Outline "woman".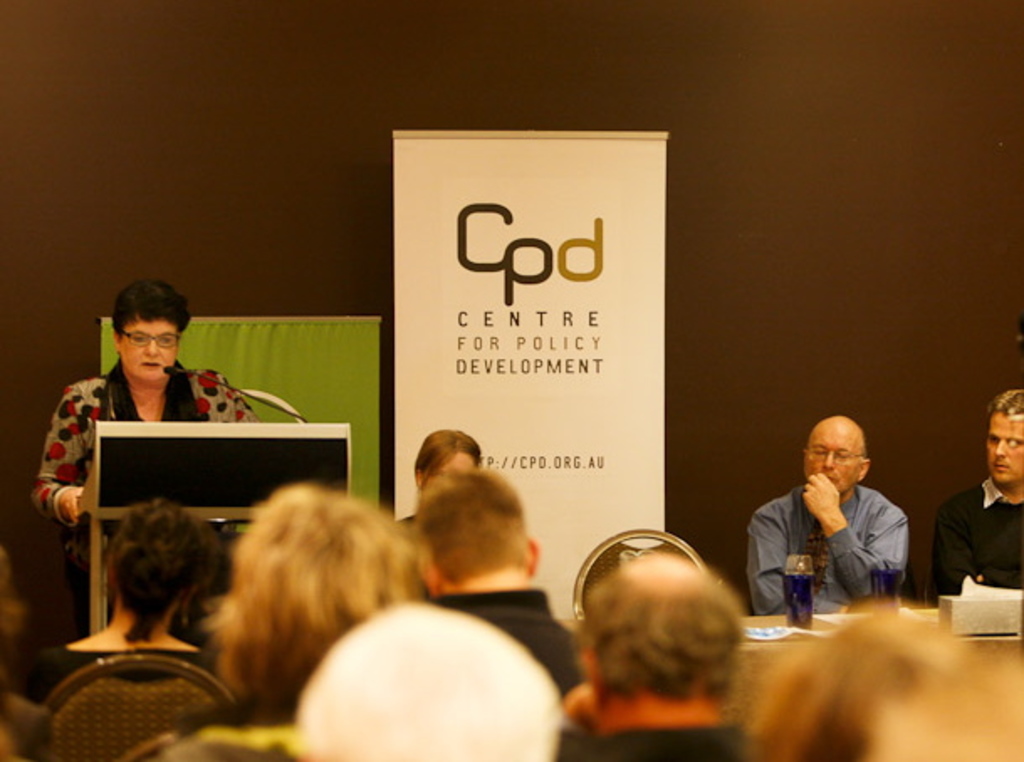
Outline: box(396, 430, 480, 527).
